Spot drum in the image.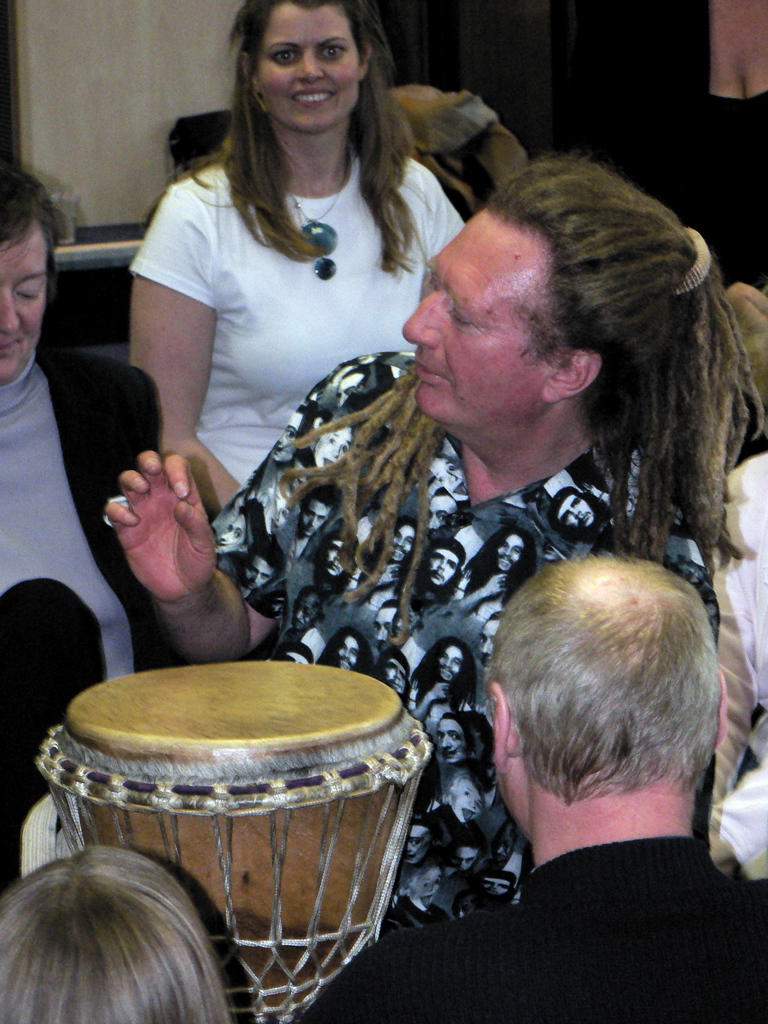
drum found at left=39, top=664, right=429, bottom=1021.
